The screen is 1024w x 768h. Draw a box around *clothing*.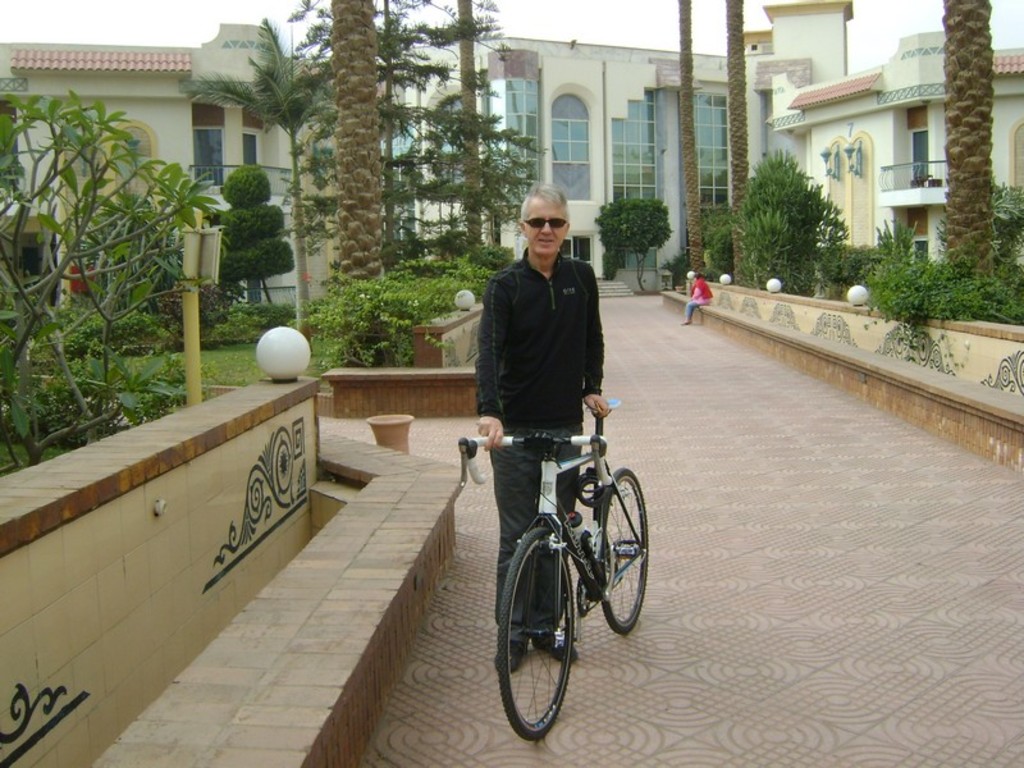
471 243 609 639.
